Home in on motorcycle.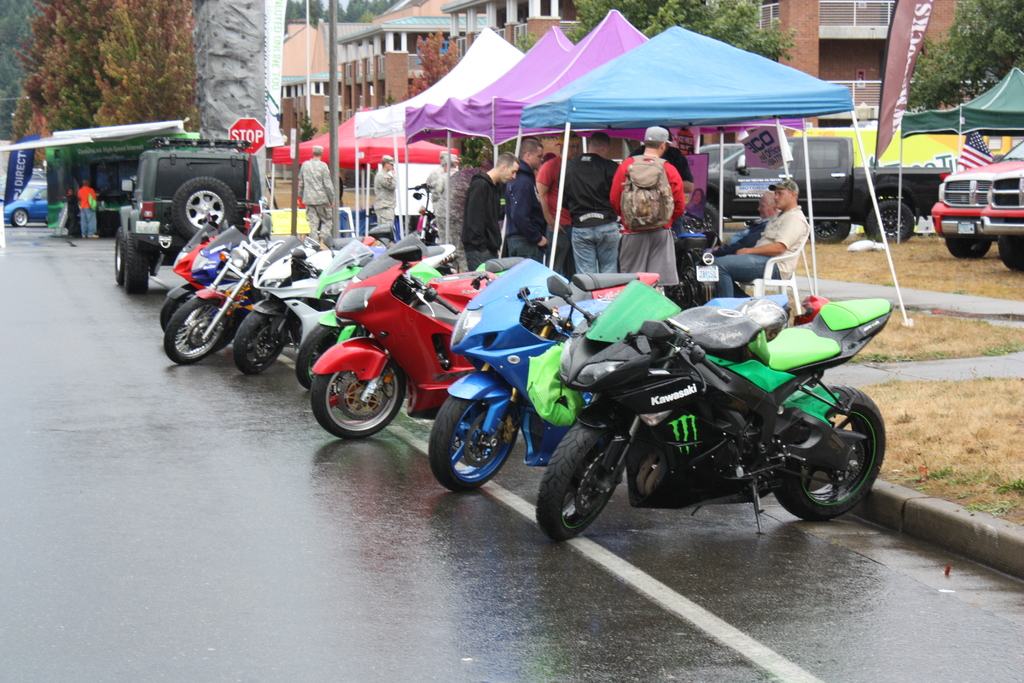
Homed in at 308, 234, 664, 444.
